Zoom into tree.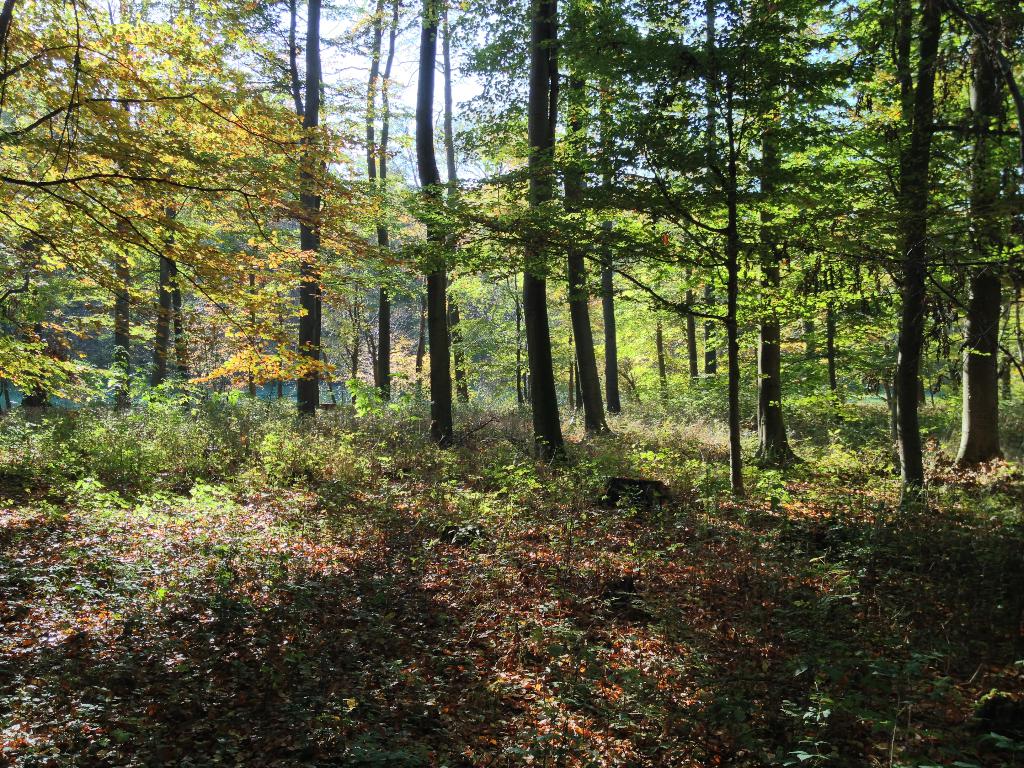
Zoom target: (x1=468, y1=0, x2=602, y2=460).
